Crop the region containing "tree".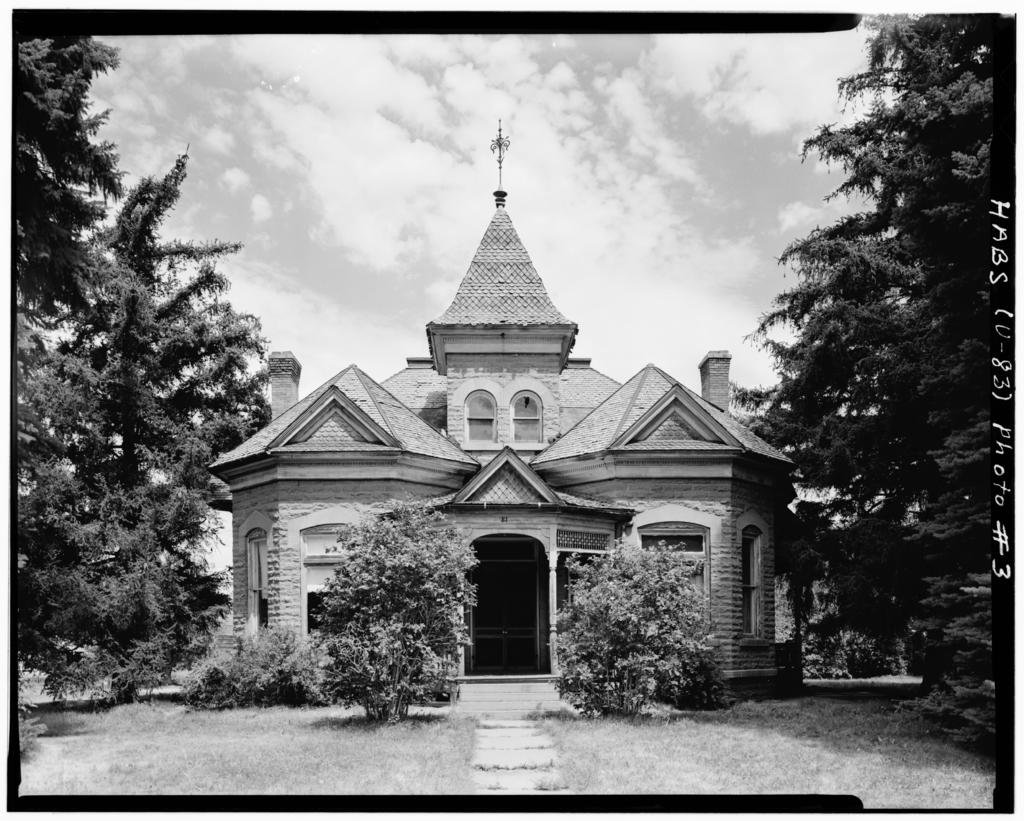
Crop region: BBox(545, 534, 730, 717).
